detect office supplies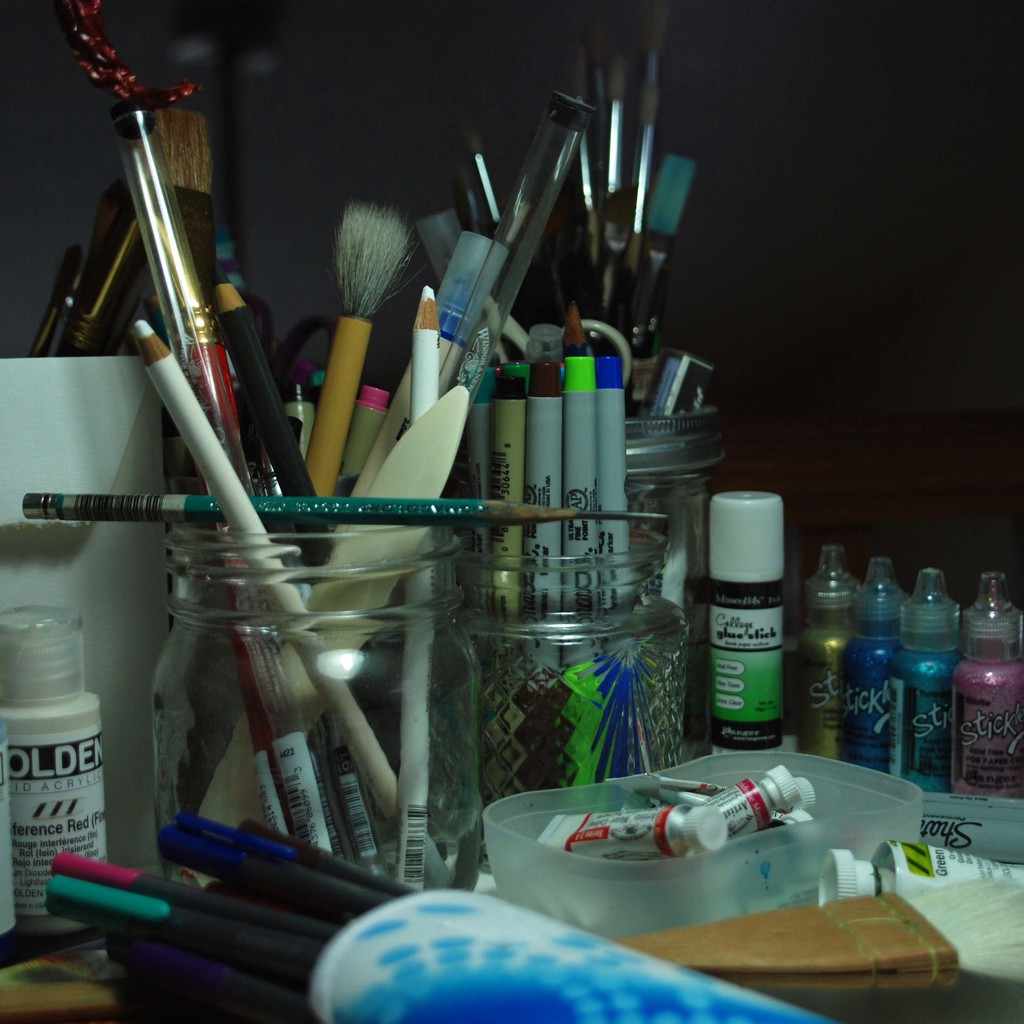
[489,351,624,640]
